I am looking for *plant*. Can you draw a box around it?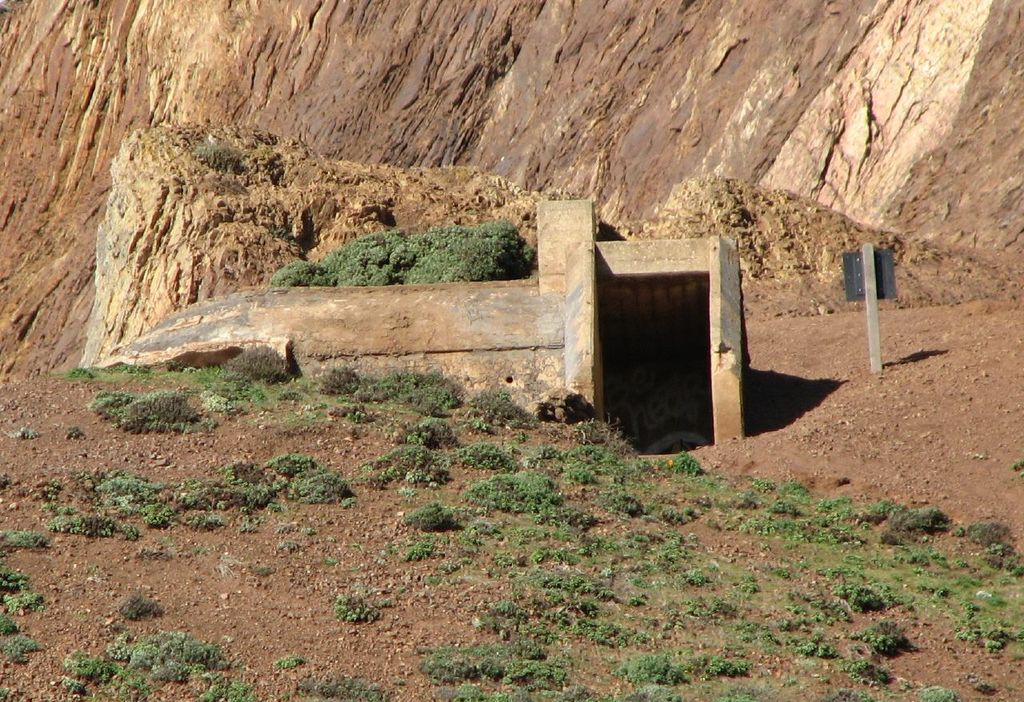
Sure, the bounding box is detection(333, 577, 399, 622).
